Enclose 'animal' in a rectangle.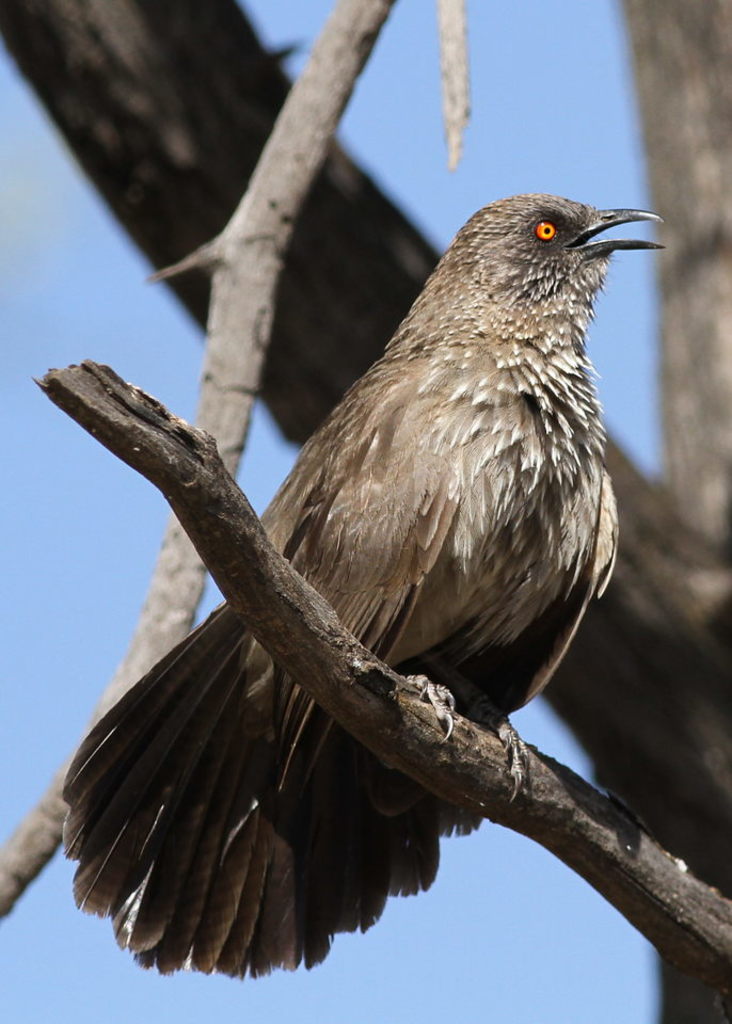
bbox(53, 187, 672, 983).
